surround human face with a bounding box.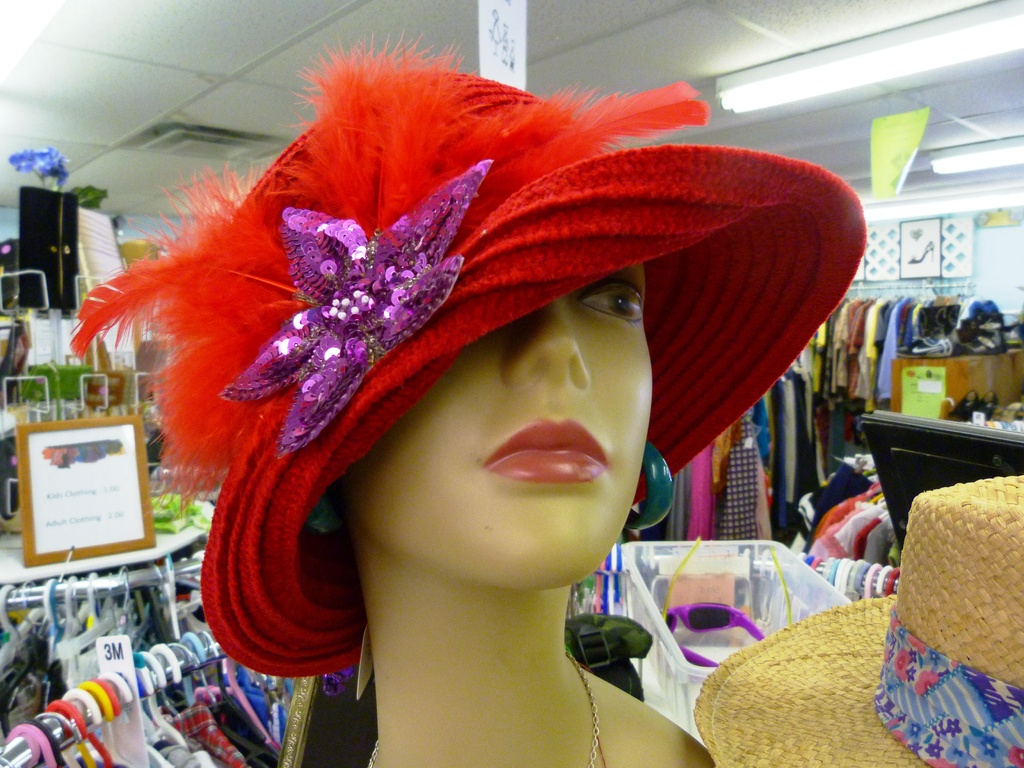
(339,264,652,591).
